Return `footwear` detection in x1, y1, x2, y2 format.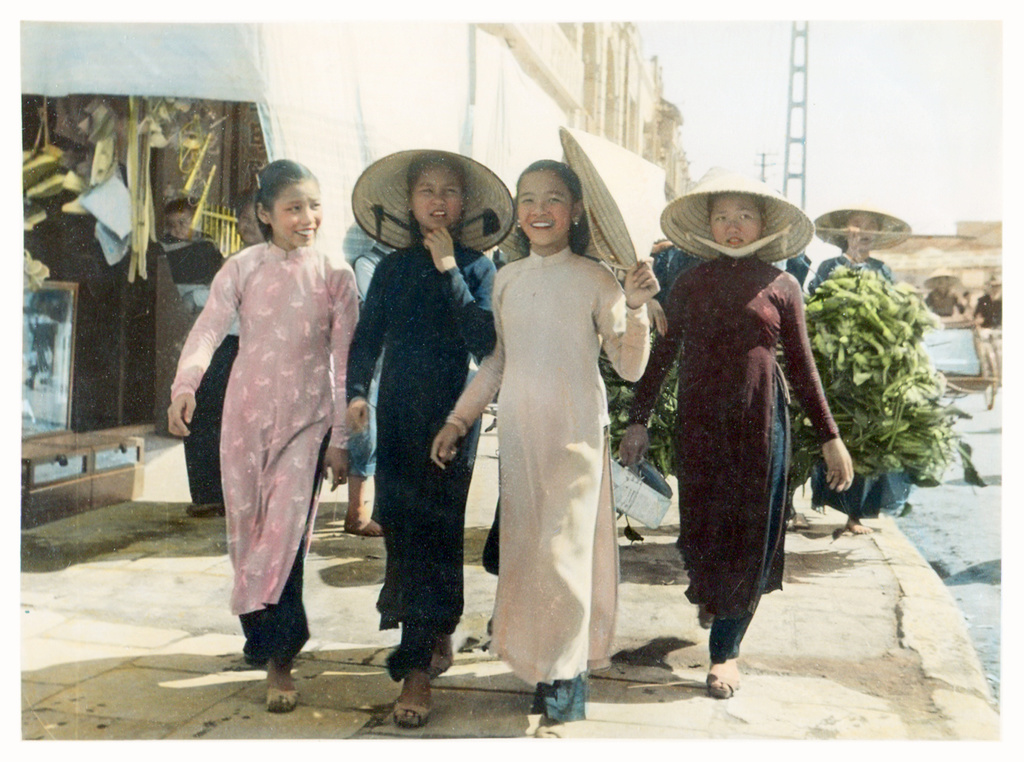
707, 671, 742, 700.
